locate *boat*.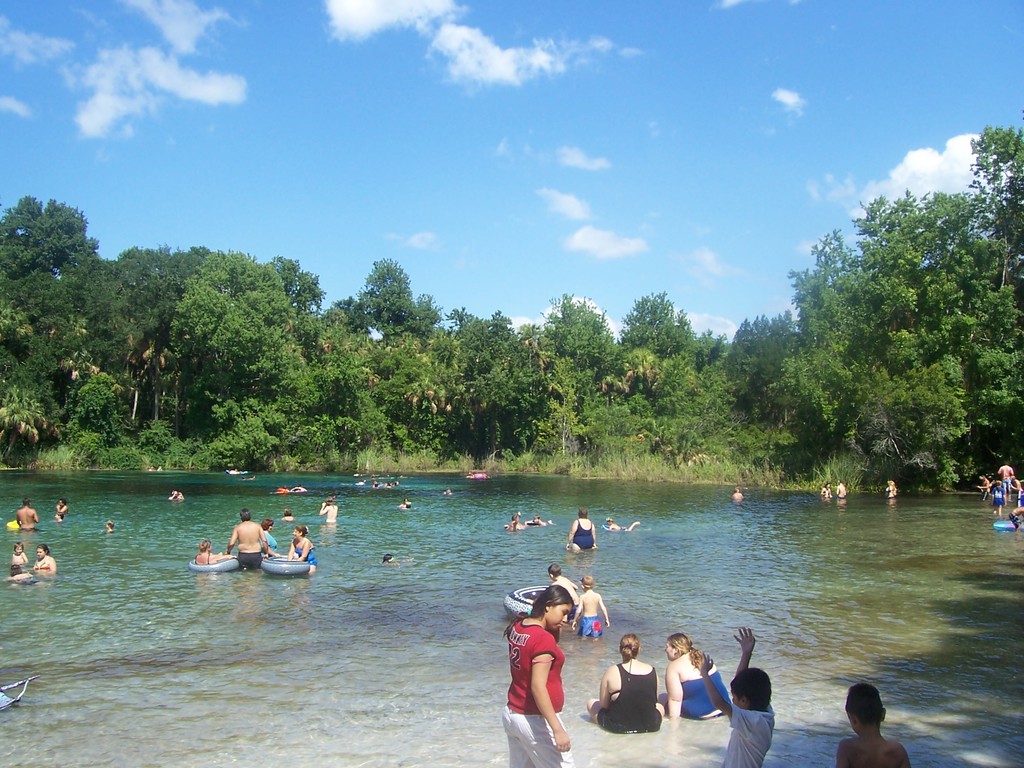
Bounding box: (185, 556, 239, 577).
